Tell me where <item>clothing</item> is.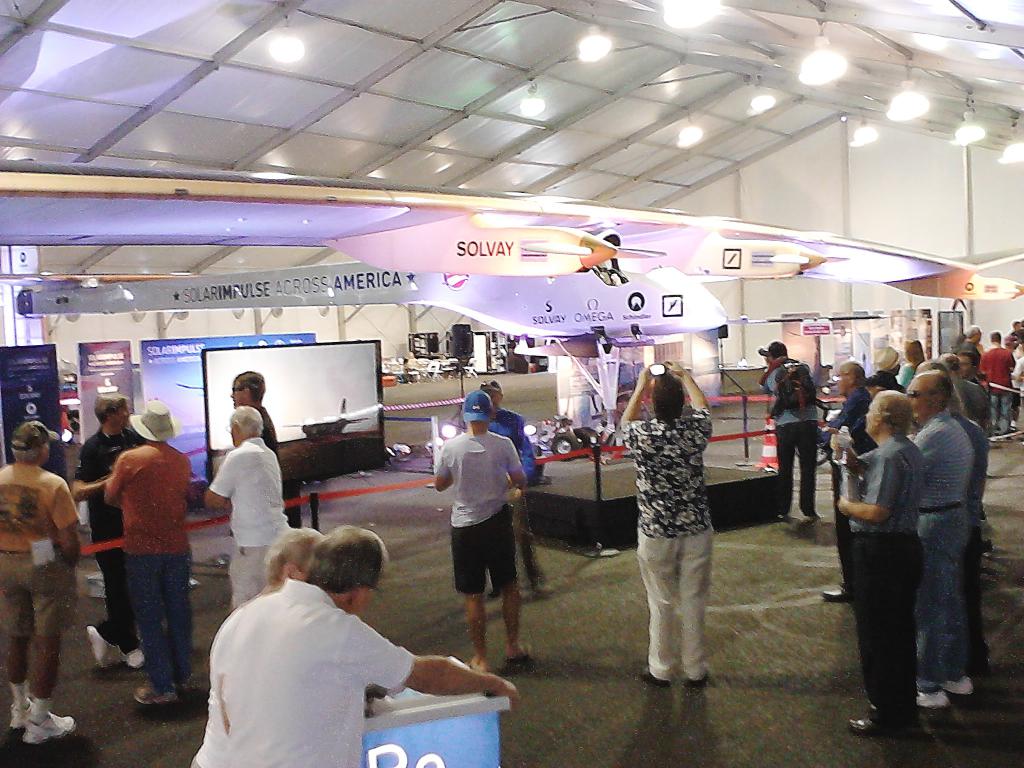
<item>clothing</item> is at 213,577,417,767.
